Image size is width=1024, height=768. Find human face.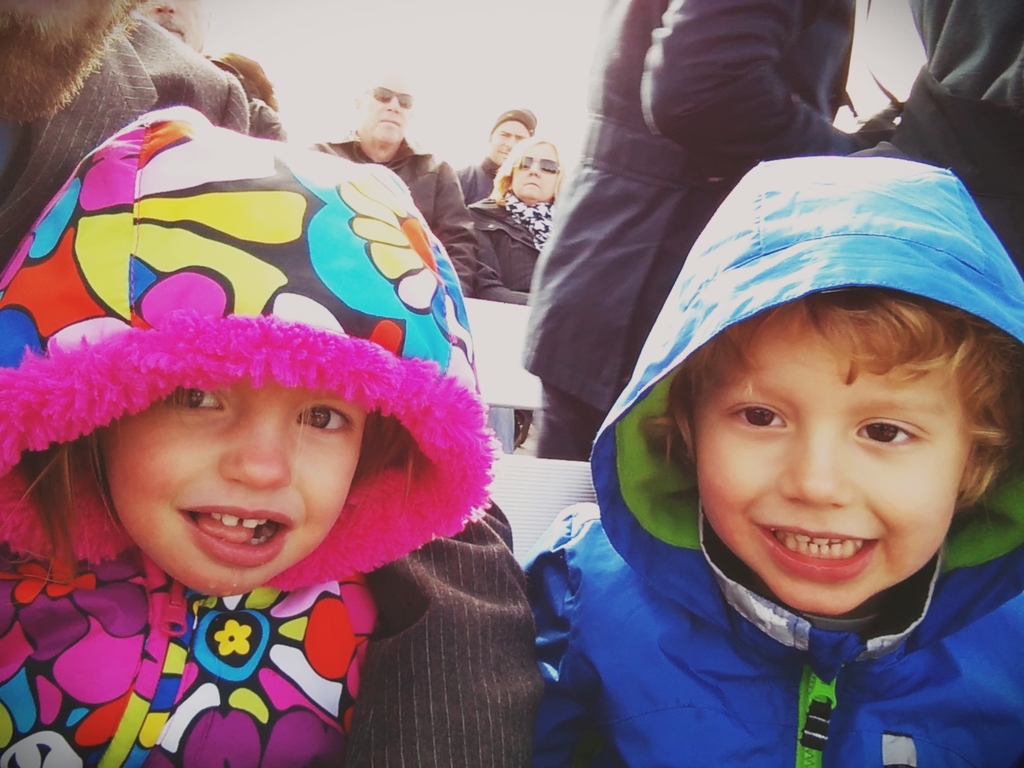
<bbox>488, 119, 527, 166</bbox>.
